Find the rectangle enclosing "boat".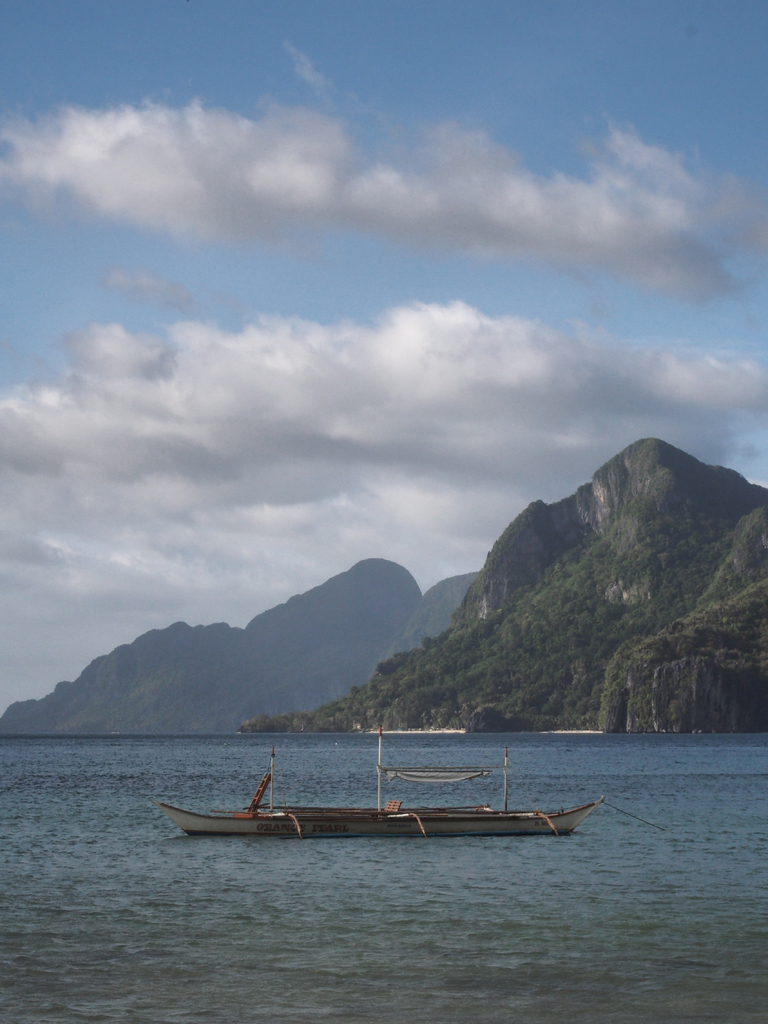
<region>150, 735, 600, 856</region>.
